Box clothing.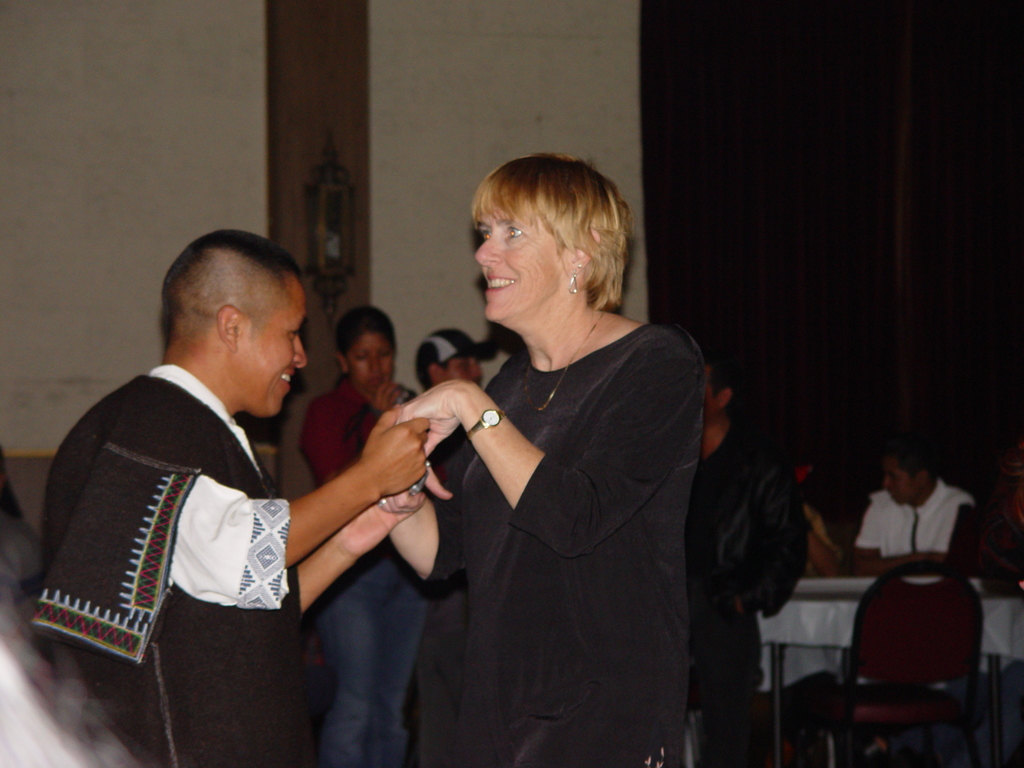
[31,371,312,767].
